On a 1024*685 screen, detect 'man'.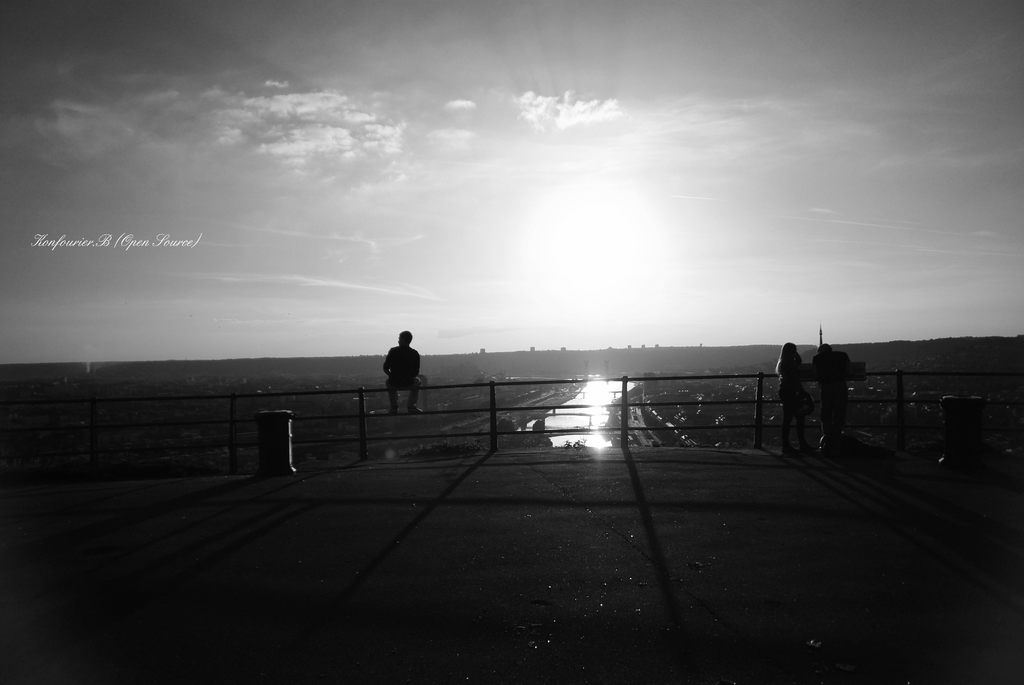
bbox=[822, 329, 859, 459].
